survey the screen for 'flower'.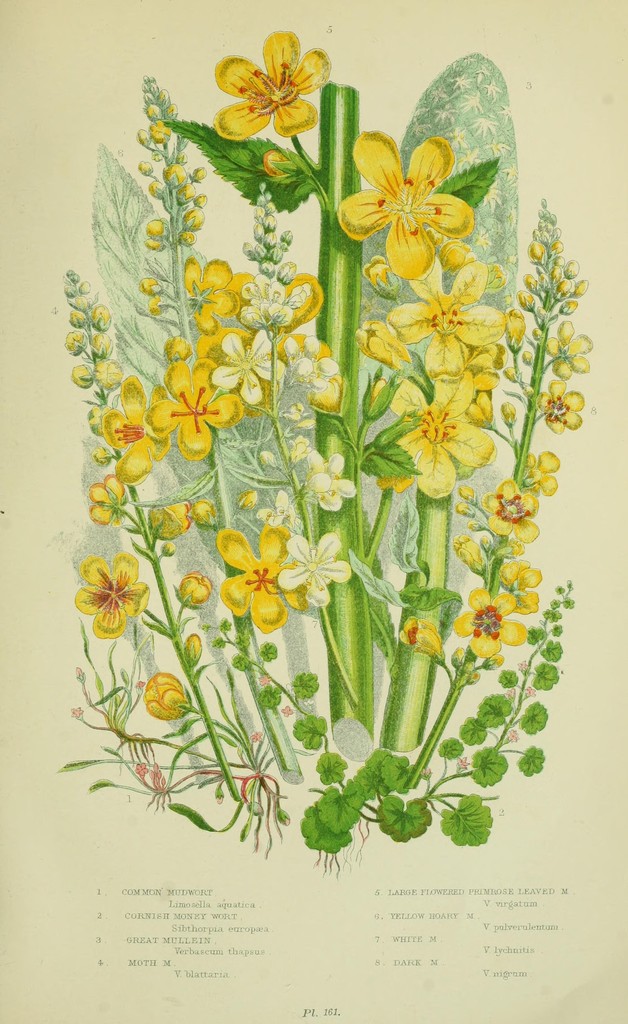
Survey found: bbox=(179, 261, 236, 335).
